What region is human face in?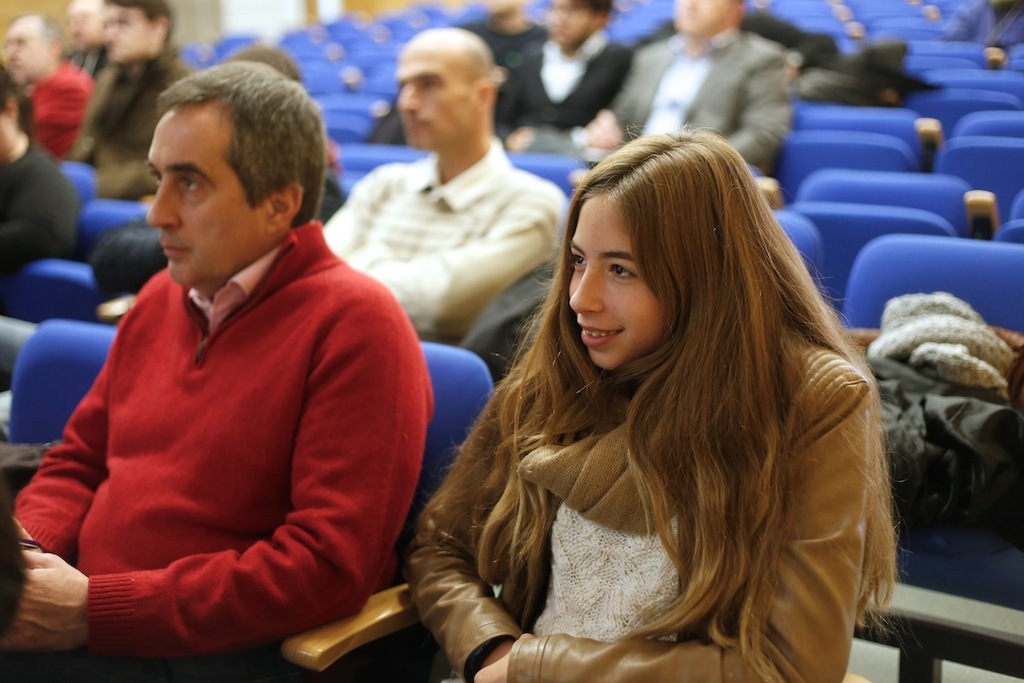
(left=561, top=191, right=658, bottom=370).
